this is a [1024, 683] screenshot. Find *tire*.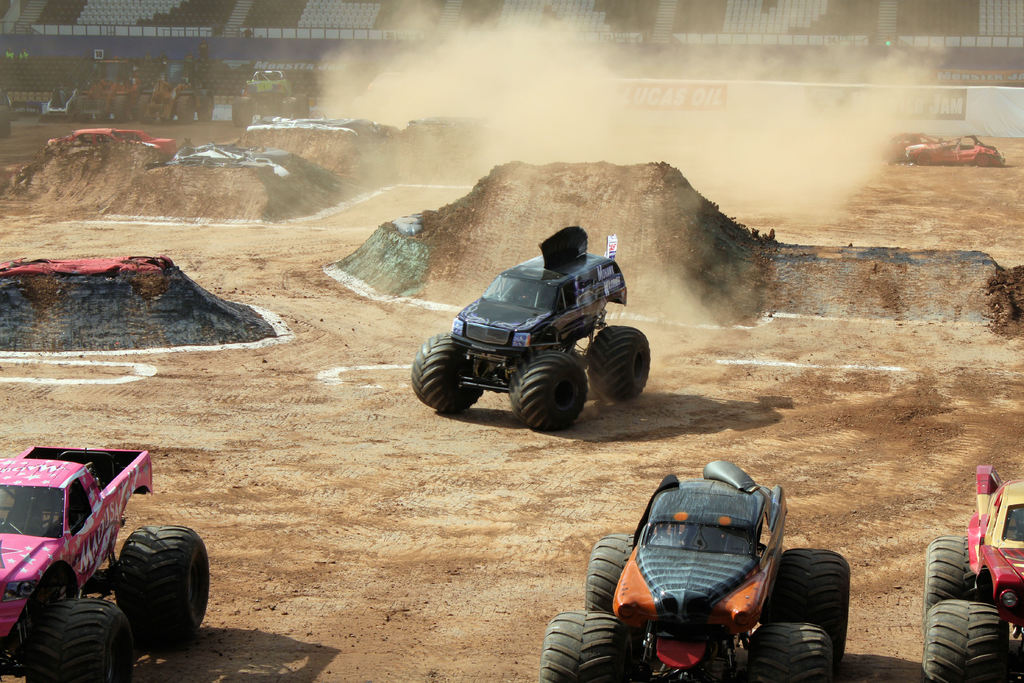
Bounding box: rect(746, 623, 835, 682).
